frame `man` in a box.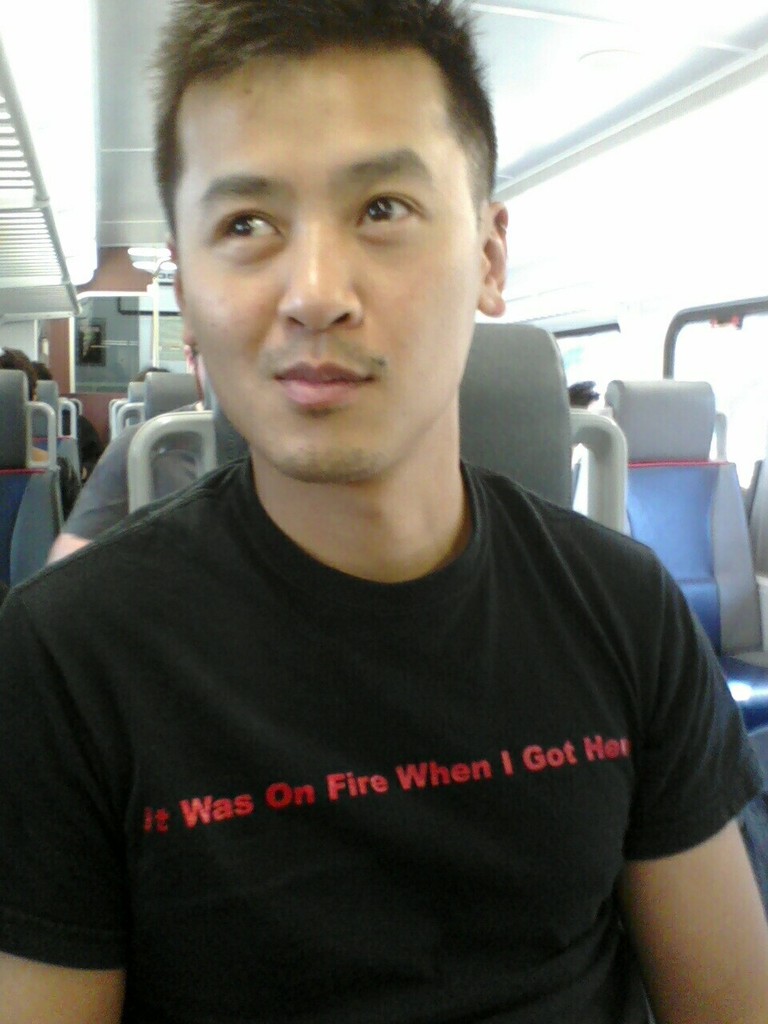
(0, 2, 748, 1021).
